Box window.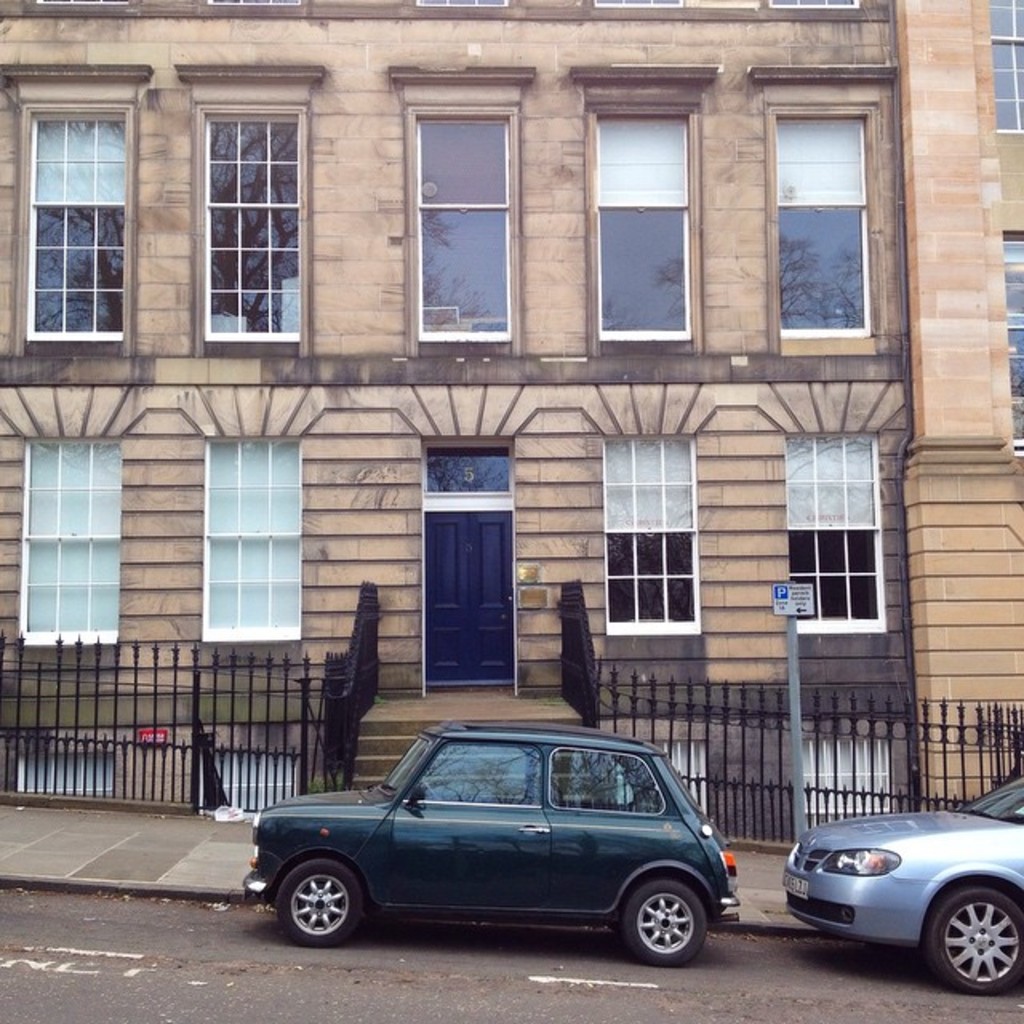
region(197, 437, 306, 643).
